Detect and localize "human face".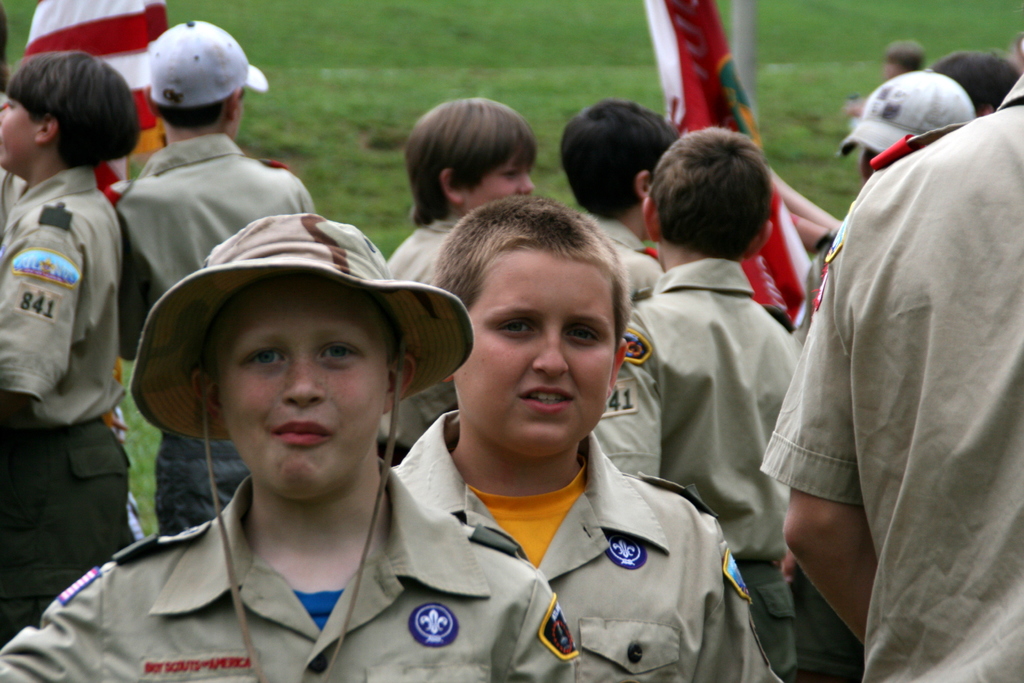
Localized at 452:248:616:458.
